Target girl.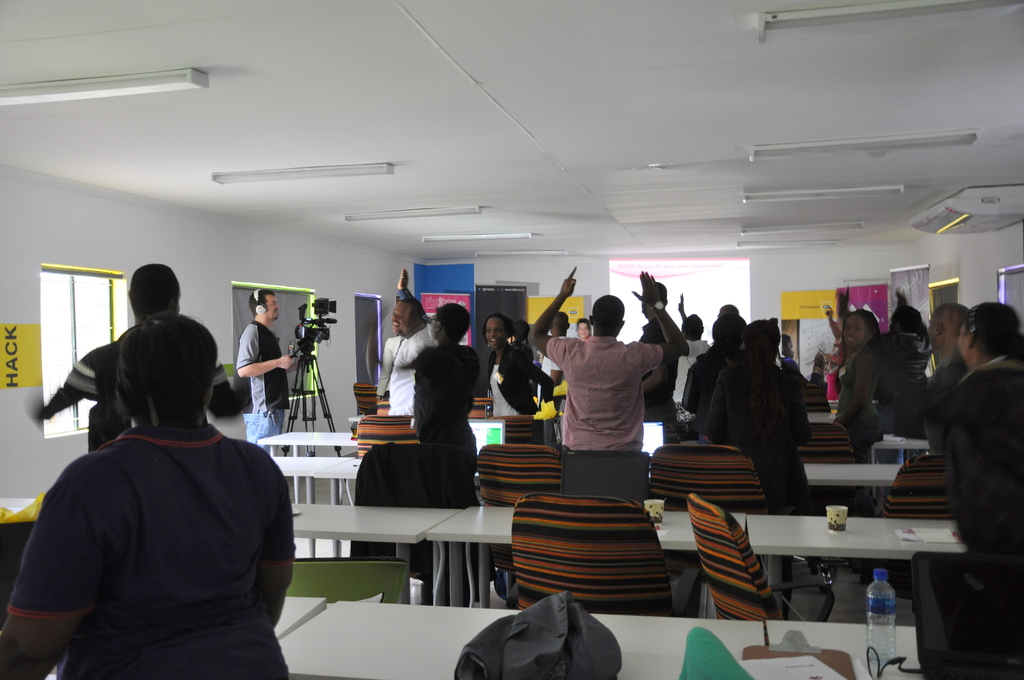
Target region: (left=484, top=314, right=554, bottom=419).
